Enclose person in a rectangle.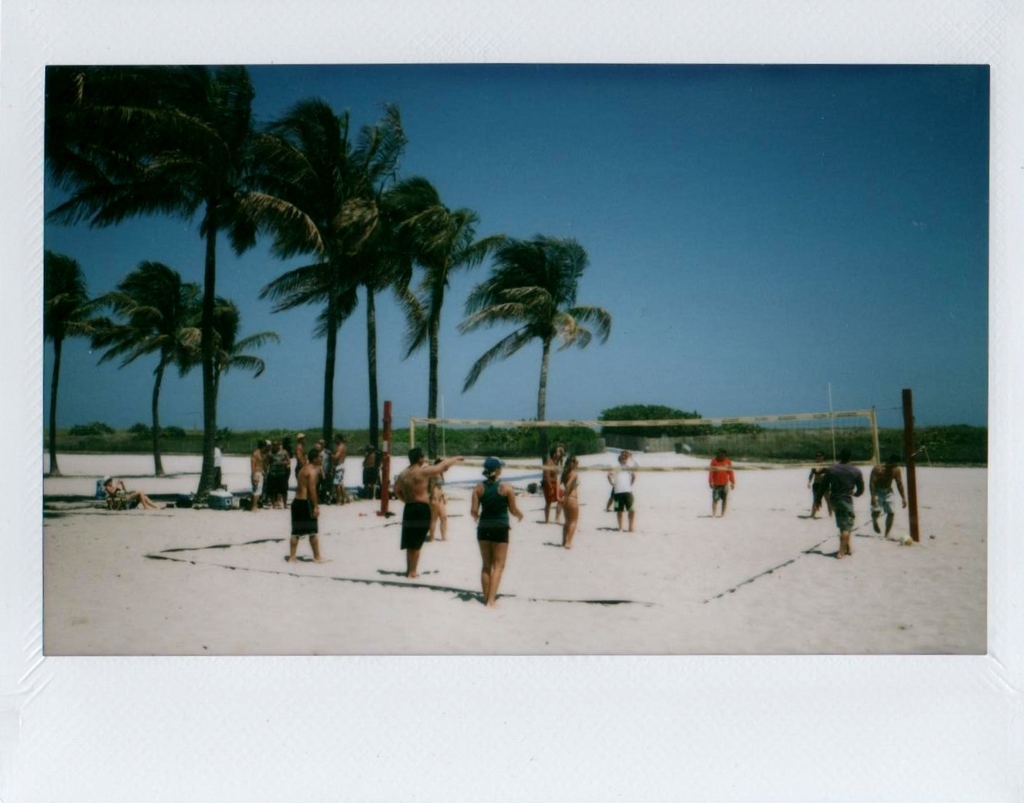
rect(273, 435, 319, 563).
